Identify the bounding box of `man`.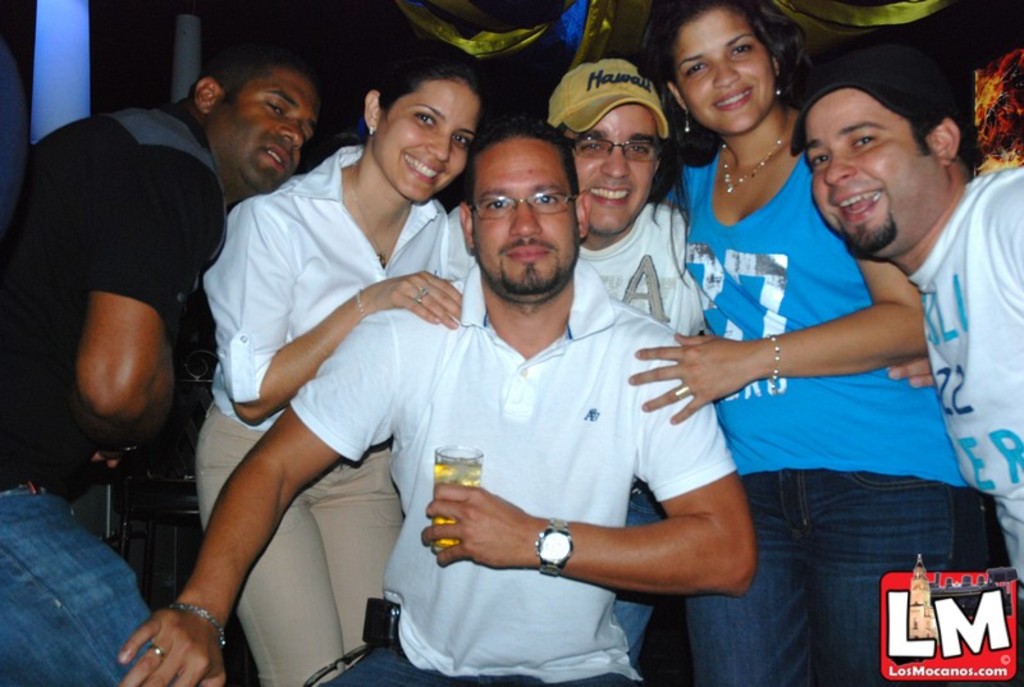
x1=547, y1=55, x2=705, y2=664.
